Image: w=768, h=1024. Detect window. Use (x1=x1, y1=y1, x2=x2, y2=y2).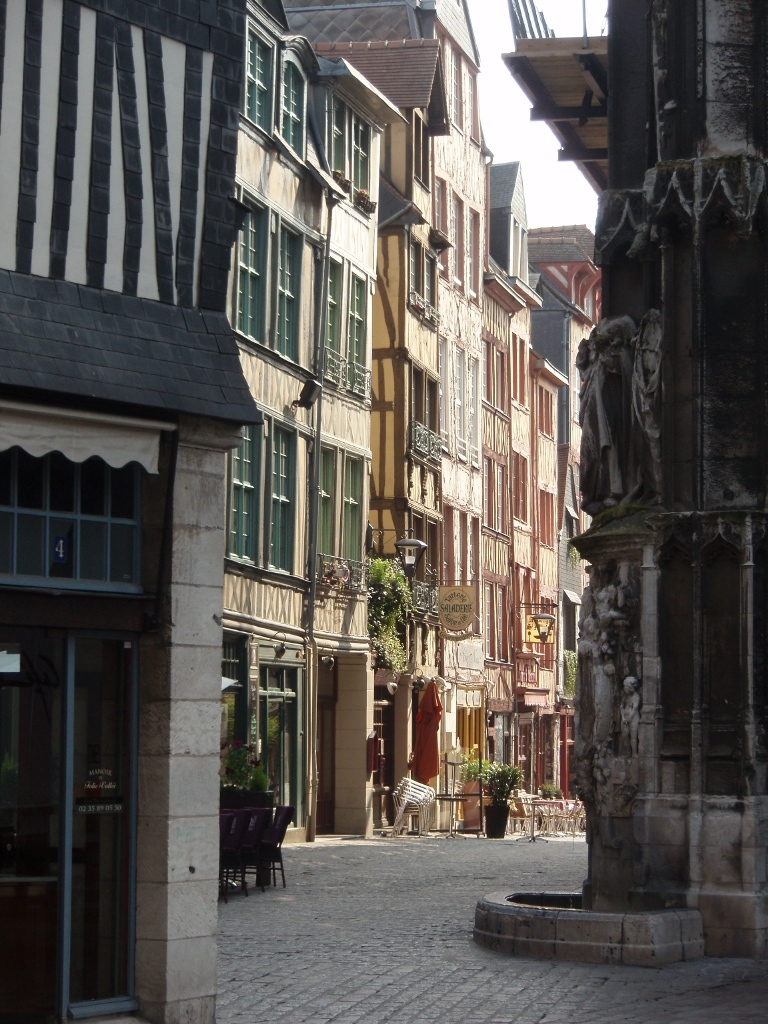
(x1=552, y1=583, x2=579, y2=657).
